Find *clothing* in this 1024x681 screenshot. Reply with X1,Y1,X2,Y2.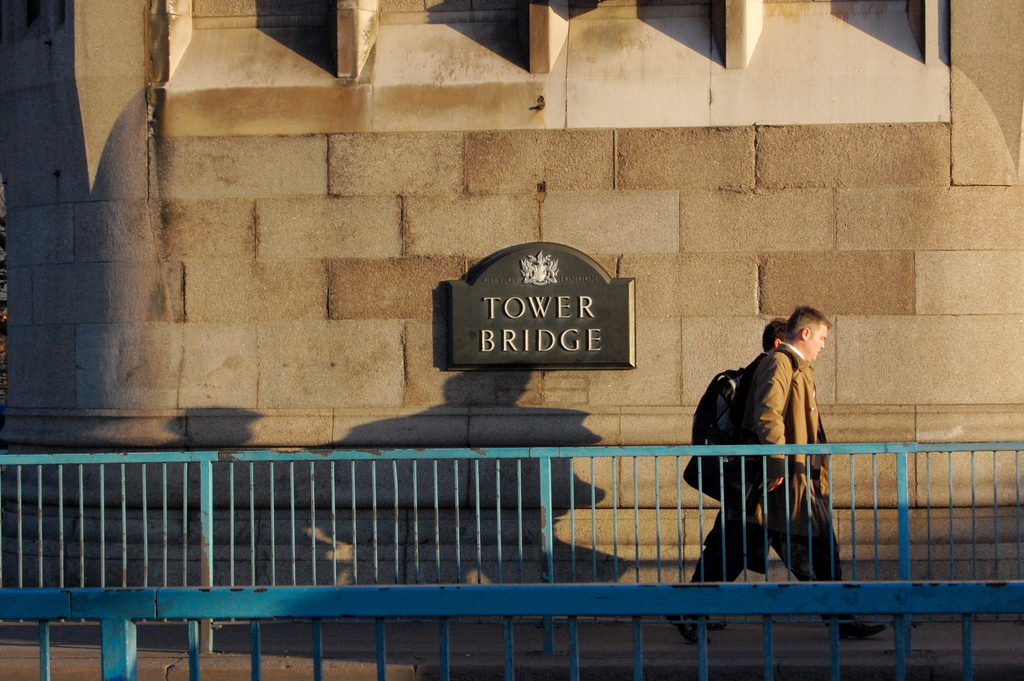
690,344,850,634.
